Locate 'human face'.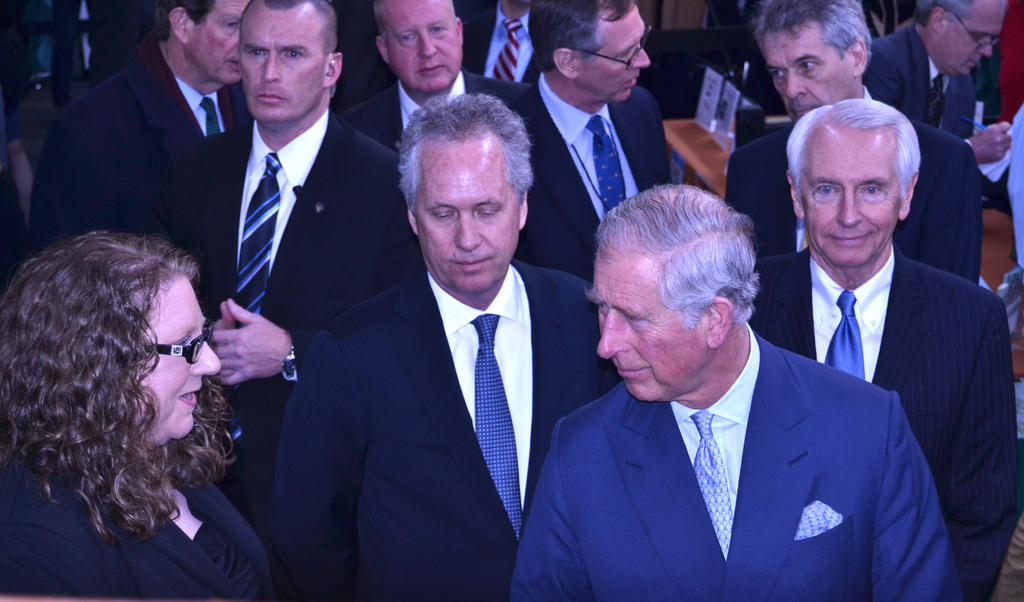
Bounding box: [181,0,244,79].
